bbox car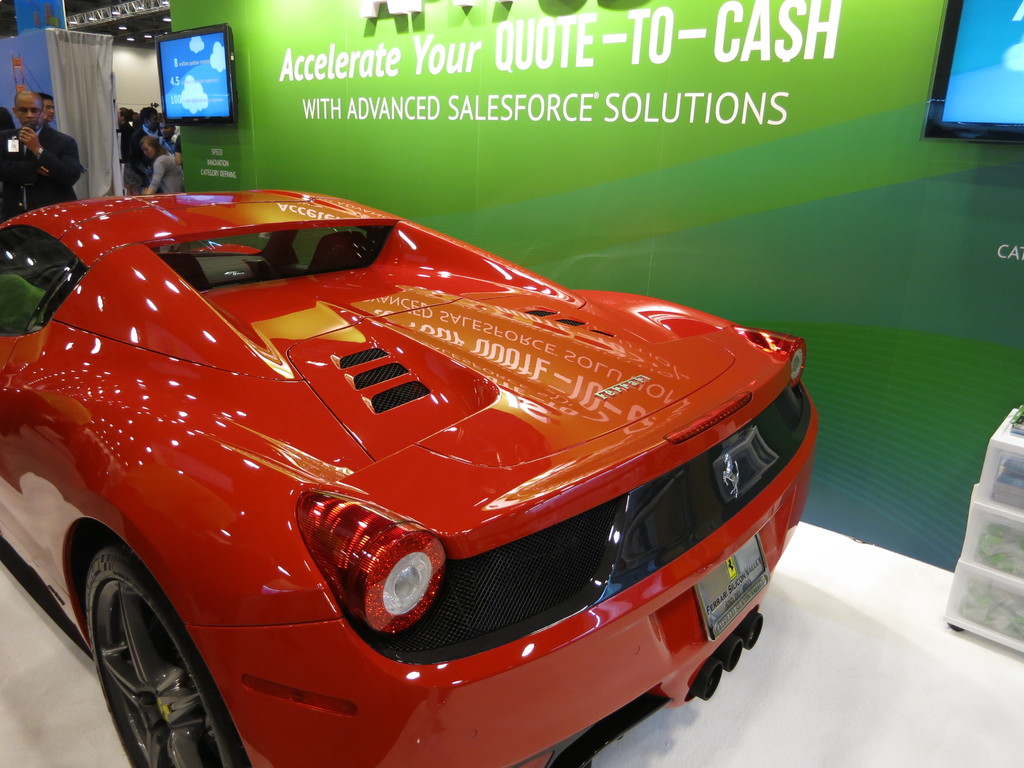
detection(0, 191, 816, 767)
